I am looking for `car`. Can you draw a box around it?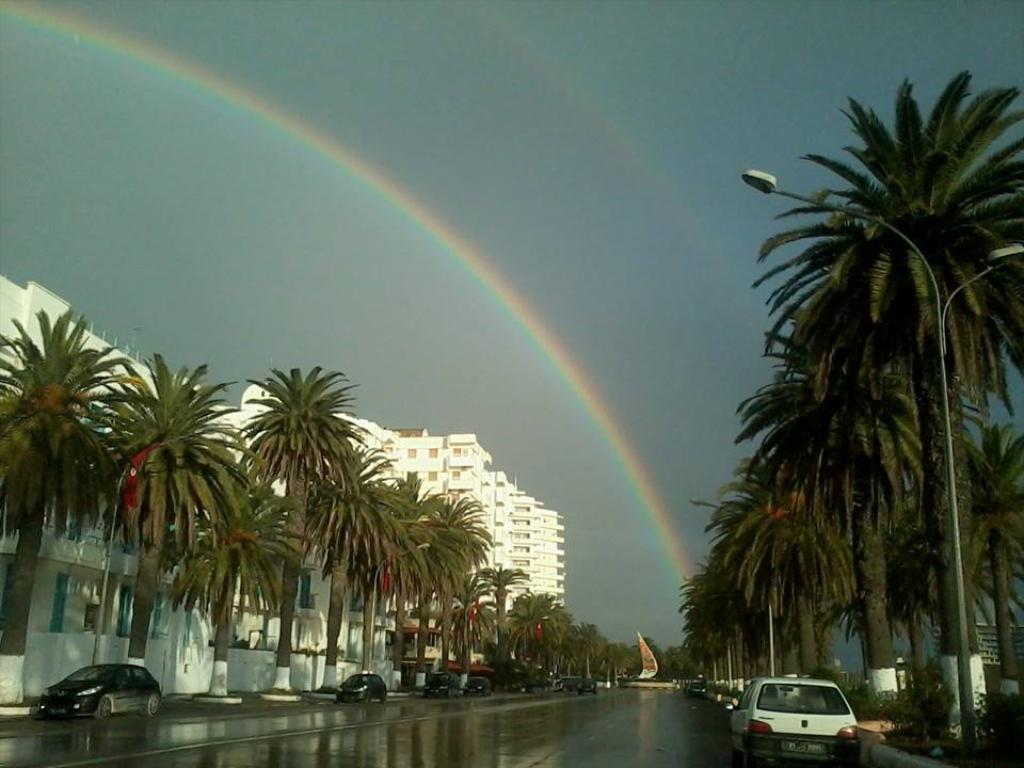
Sure, the bounding box is [331,670,386,700].
